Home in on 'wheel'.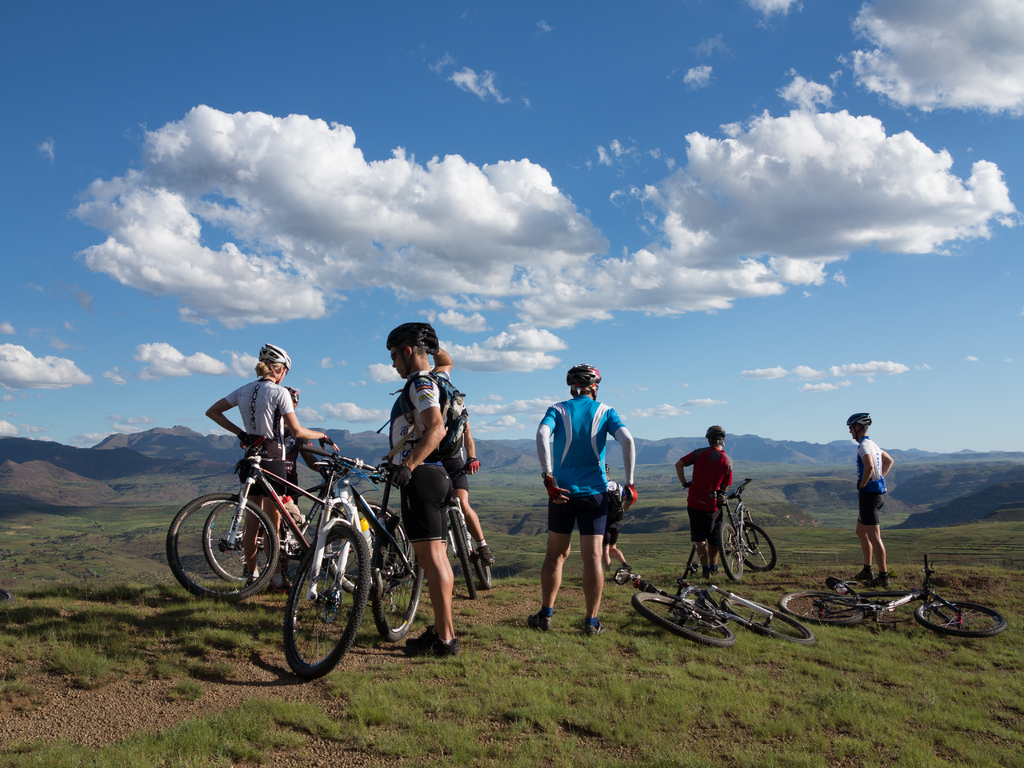
Homed in at {"x1": 260, "y1": 535, "x2": 369, "y2": 682}.
